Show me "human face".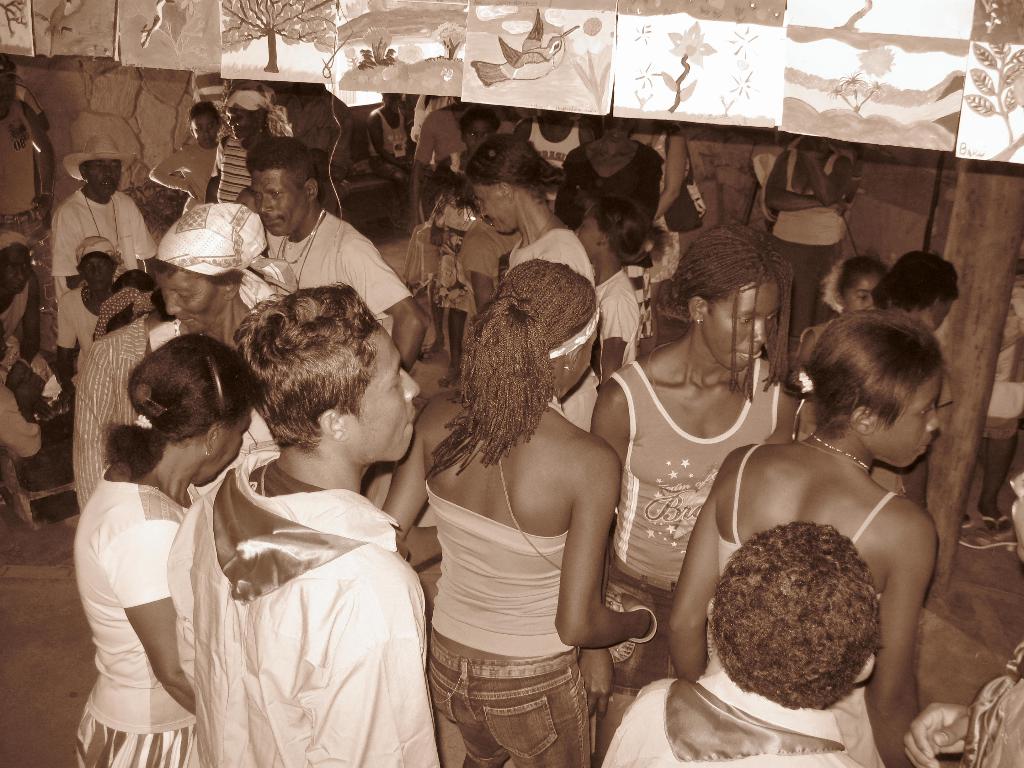
"human face" is here: (250, 170, 317, 229).
